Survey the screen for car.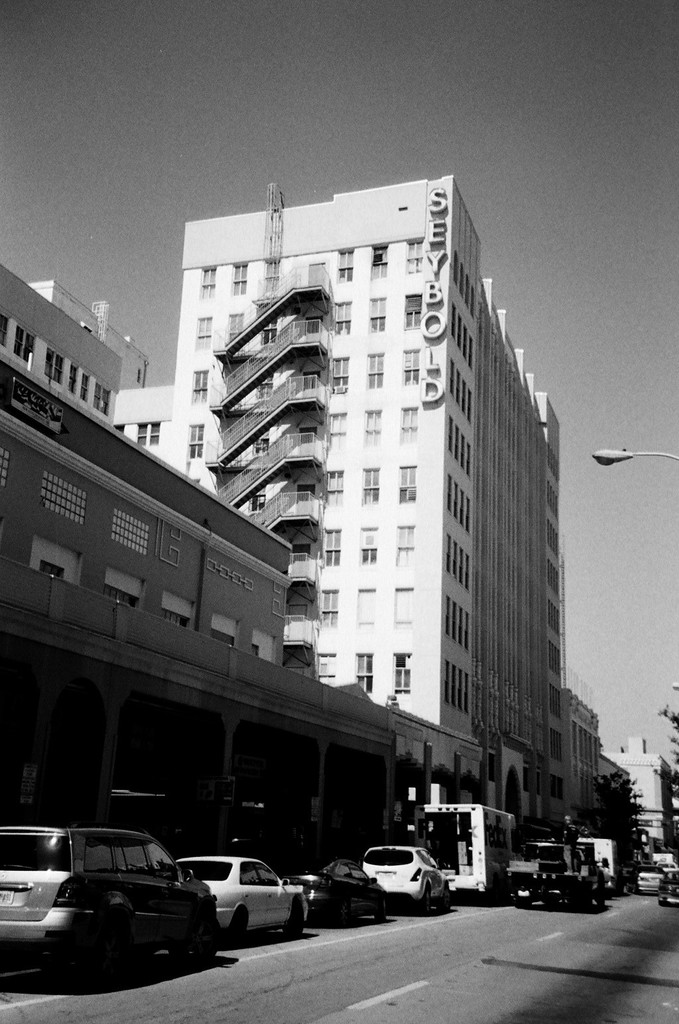
Survey found: {"left": 167, "top": 854, "right": 314, "bottom": 933}.
